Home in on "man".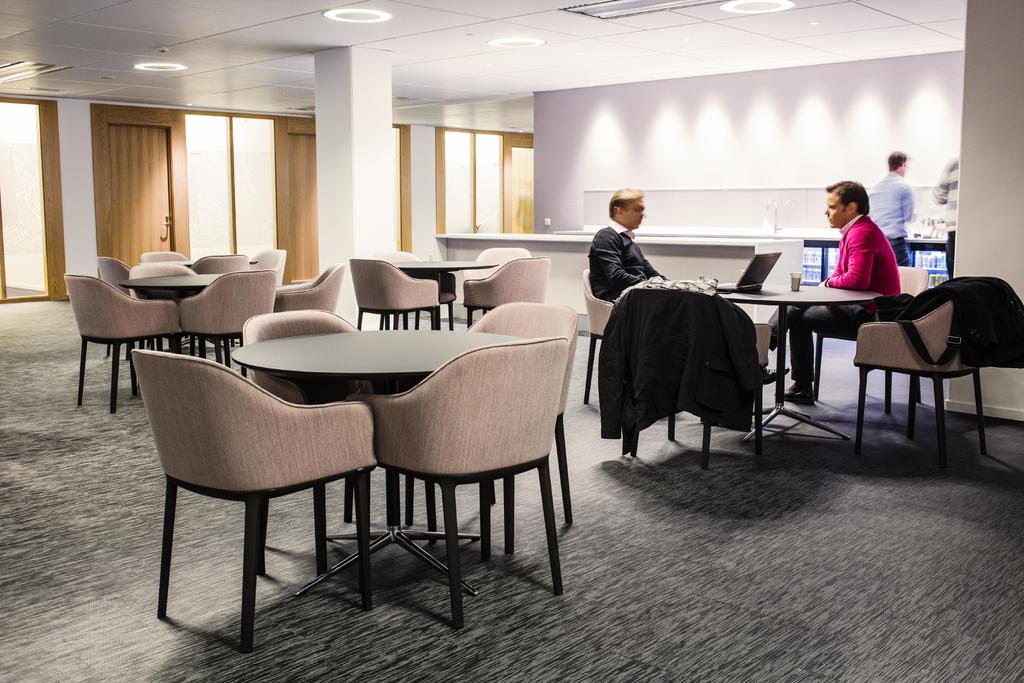
Homed in at box(582, 185, 667, 312).
